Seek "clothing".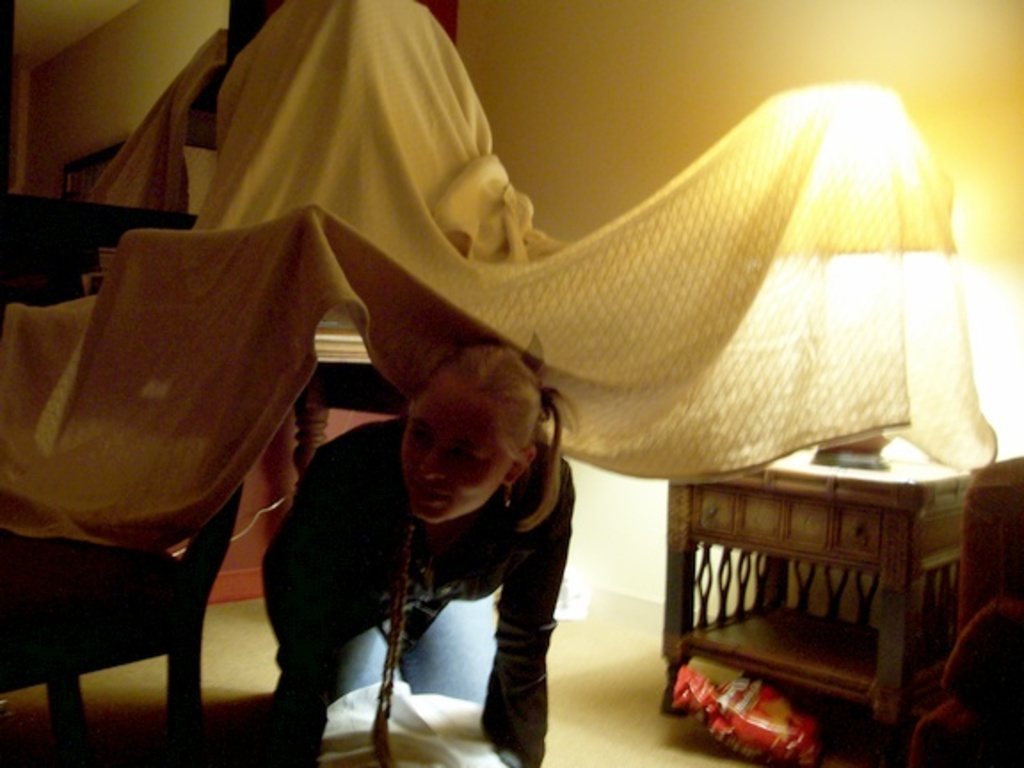
bbox=[254, 411, 581, 748].
